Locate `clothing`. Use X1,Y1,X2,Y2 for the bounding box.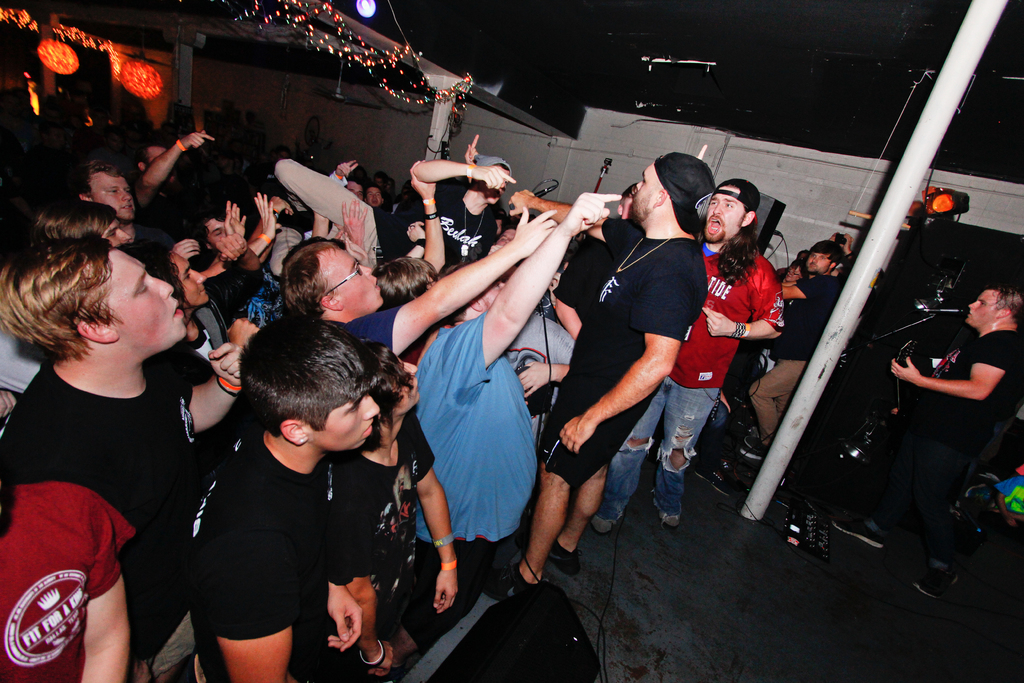
877,329,1020,525.
